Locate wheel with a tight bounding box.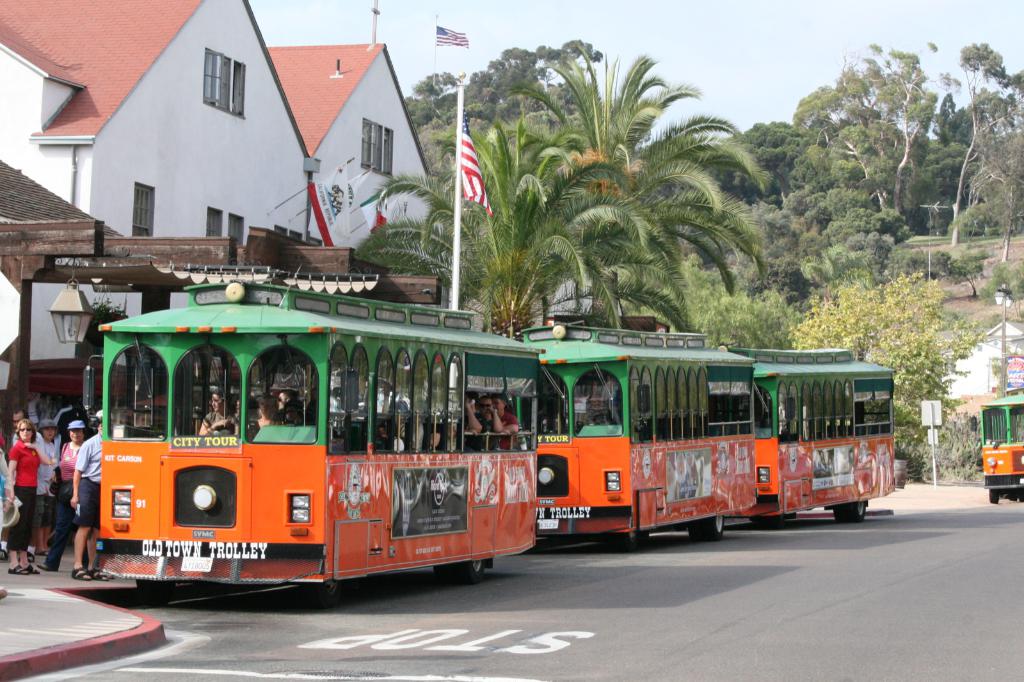
BBox(135, 580, 173, 604).
